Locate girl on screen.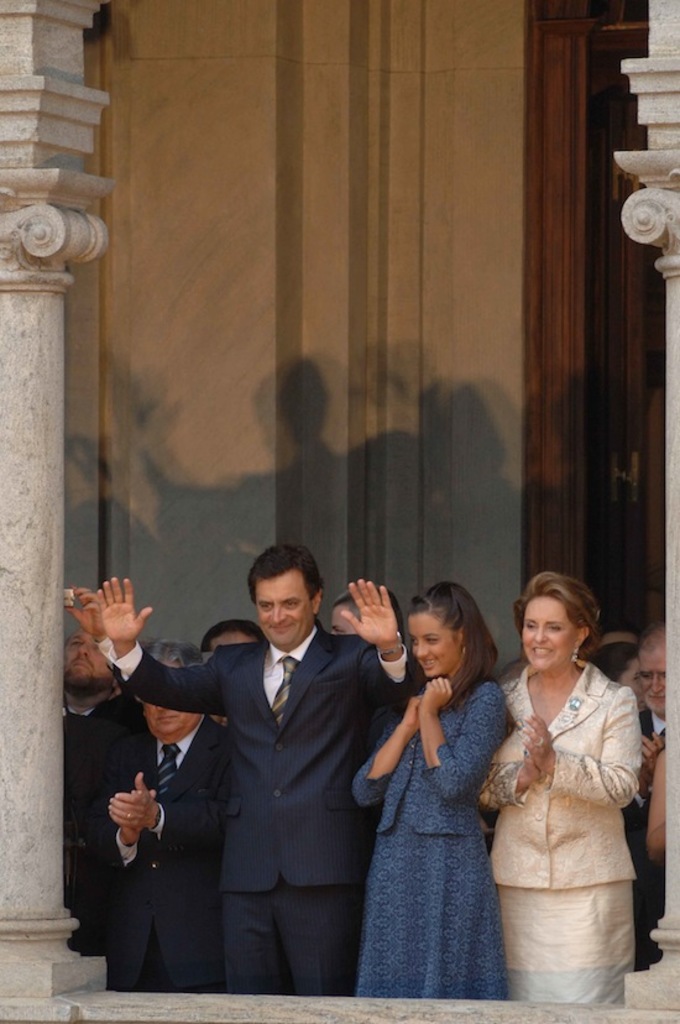
On screen at l=346, t=581, r=514, b=1005.
